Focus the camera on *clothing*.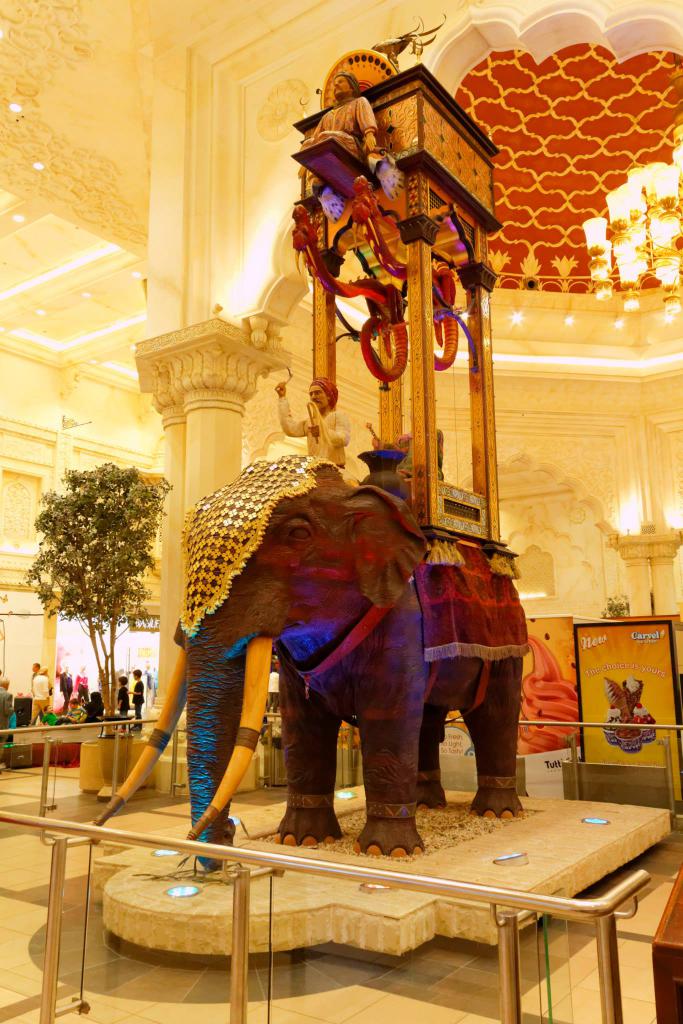
Focus region: Rect(116, 679, 130, 716).
